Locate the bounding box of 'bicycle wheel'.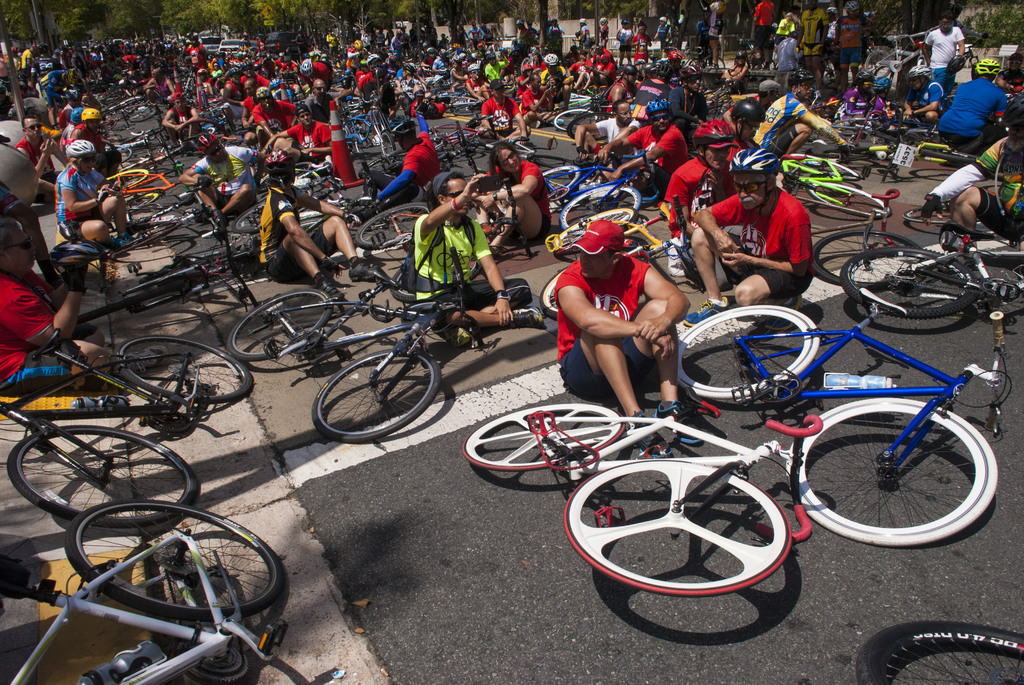
Bounding box: [left=858, top=623, right=1023, bottom=684].
